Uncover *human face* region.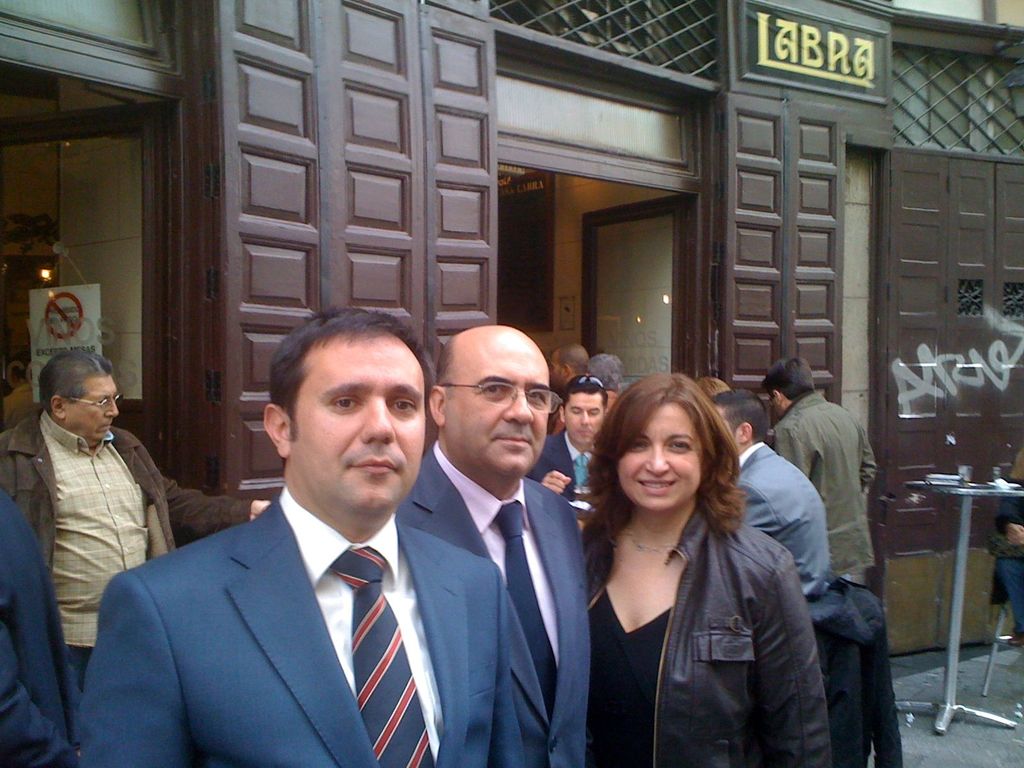
Uncovered: box=[558, 390, 607, 439].
